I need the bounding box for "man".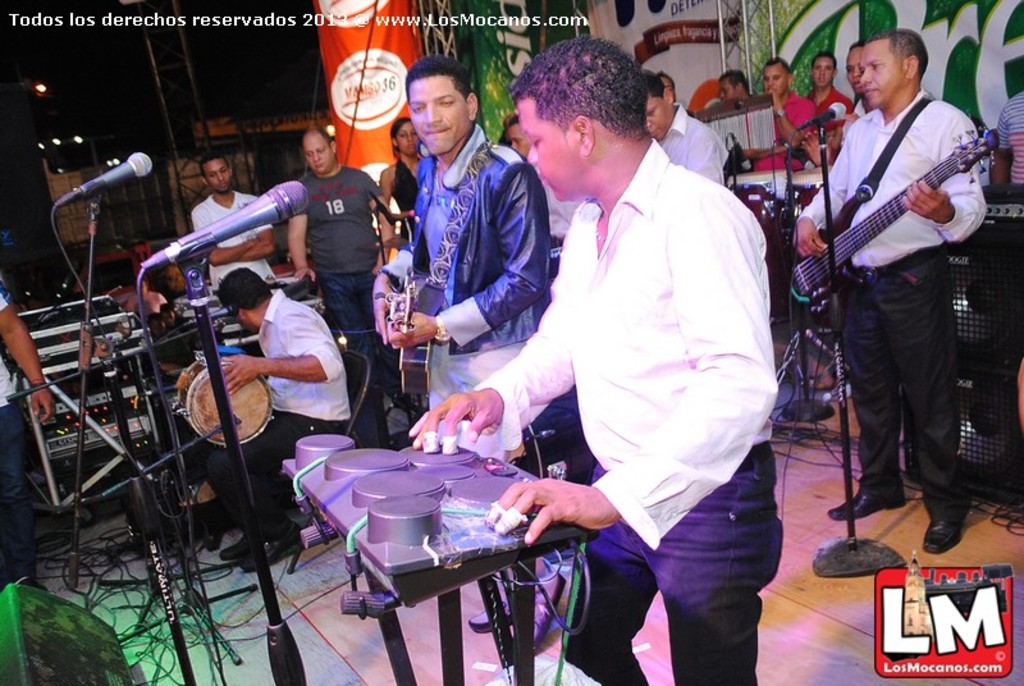
Here it is: 500:113:581:288.
